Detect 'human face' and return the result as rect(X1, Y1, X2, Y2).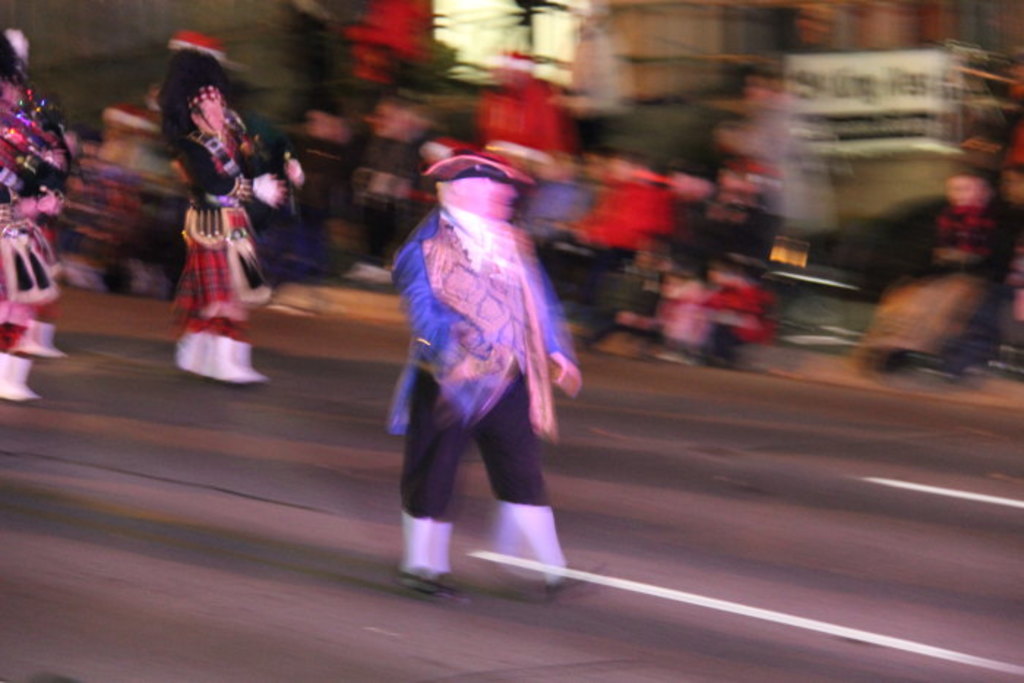
rect(1002, 165, 1023, 205).
